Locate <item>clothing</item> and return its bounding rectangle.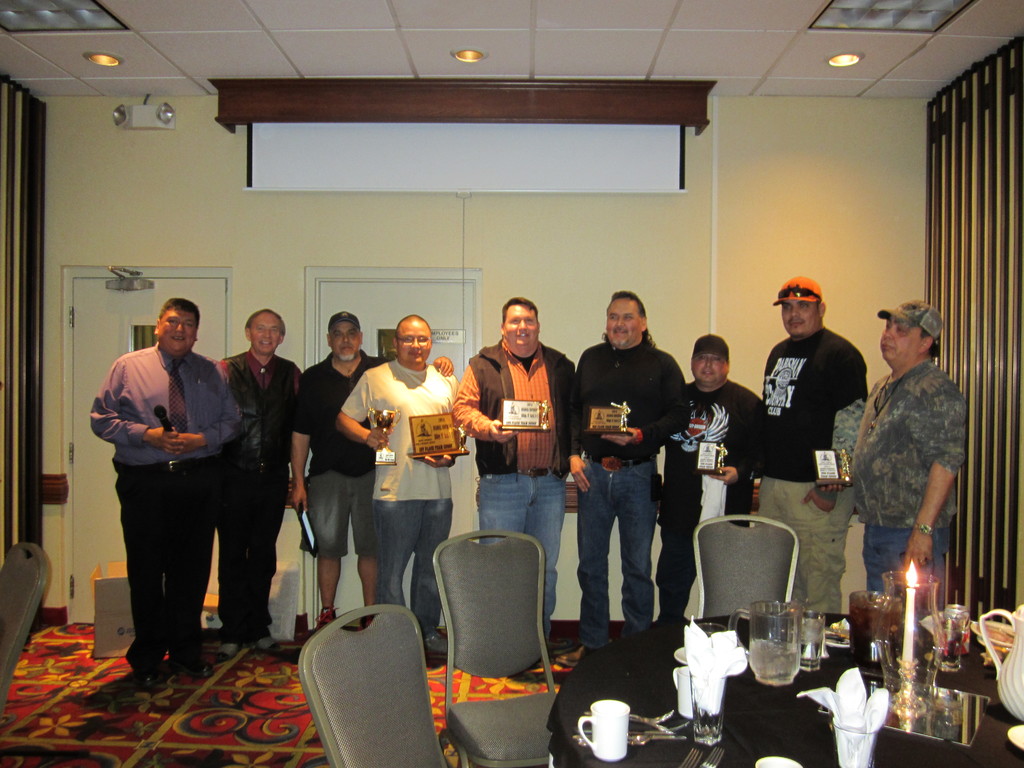
[84, 310, 240, 665].
